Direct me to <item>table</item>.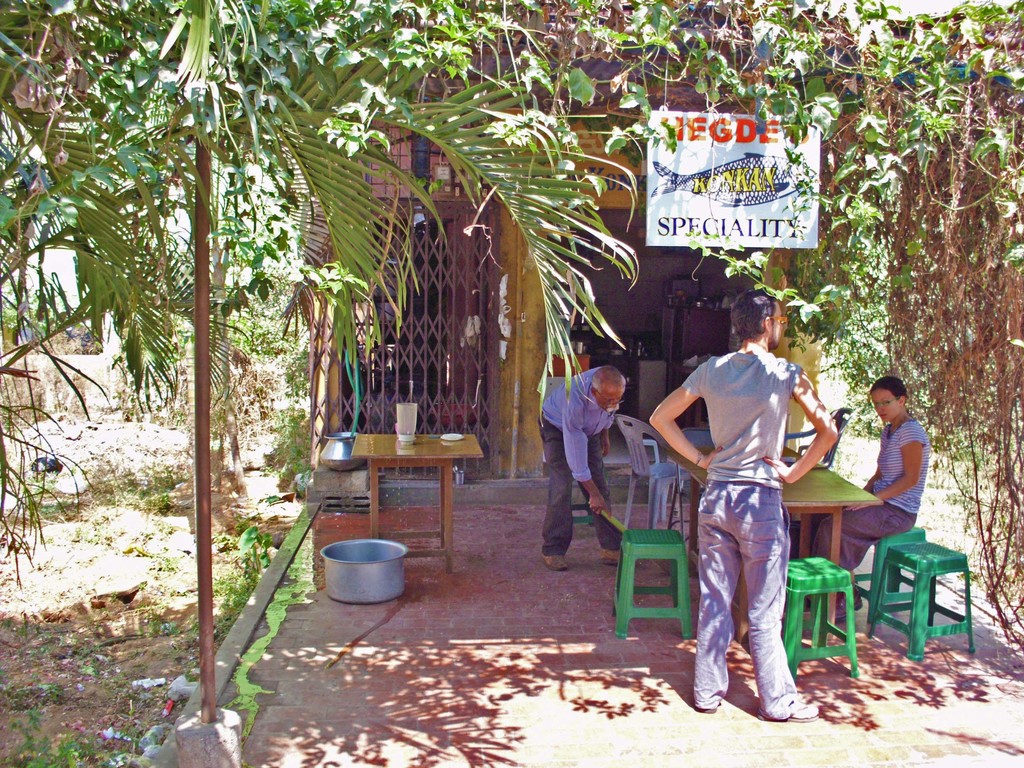
Direction: 331:423:493:570.
